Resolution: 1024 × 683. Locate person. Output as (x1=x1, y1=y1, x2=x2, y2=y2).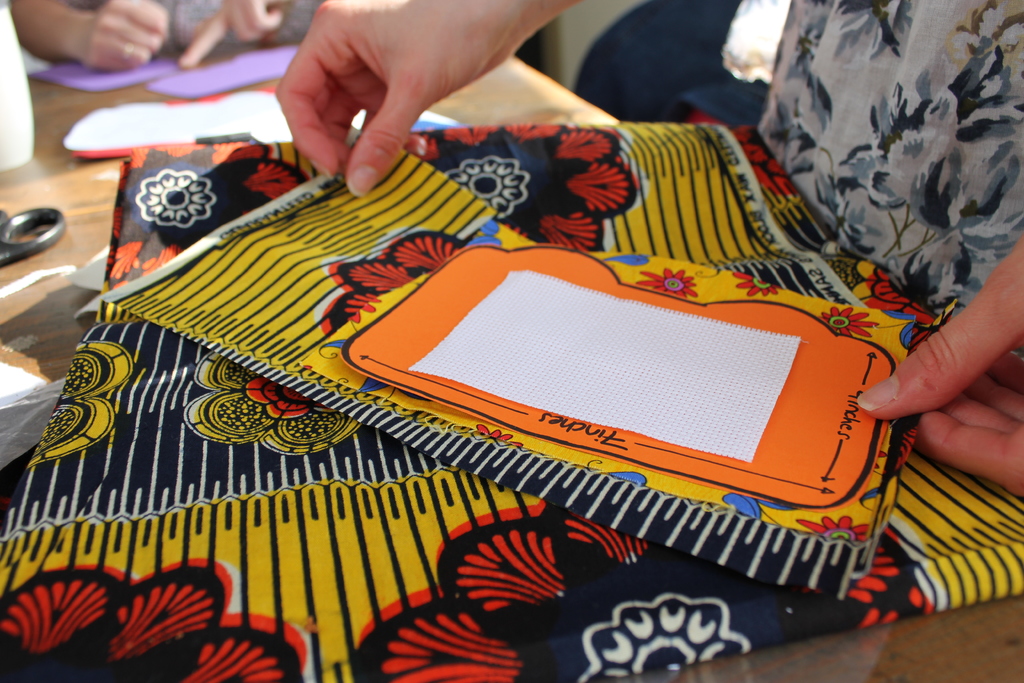
(x1=4, y1=0, x2=321, y2=73).
